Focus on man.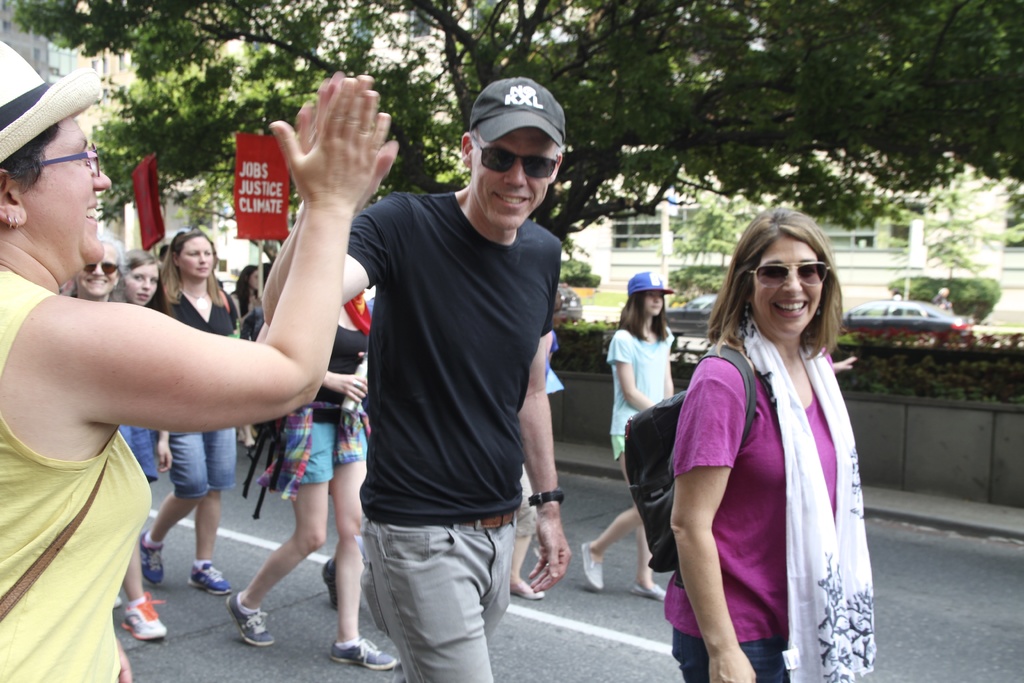
Focused at (left=157, top=243, right=168, bottom=263).
